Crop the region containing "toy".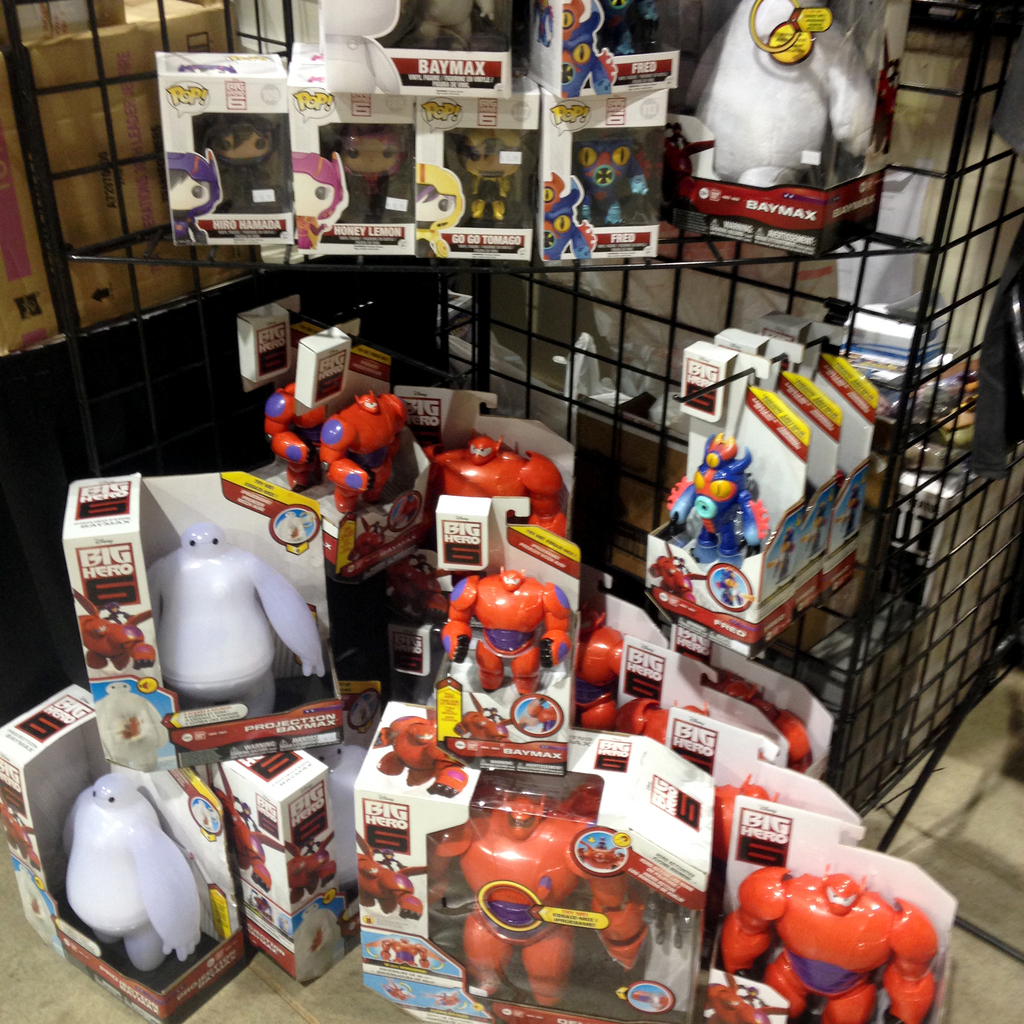
Crop region: x1=623 y1=698 x2=820 y2=787.
